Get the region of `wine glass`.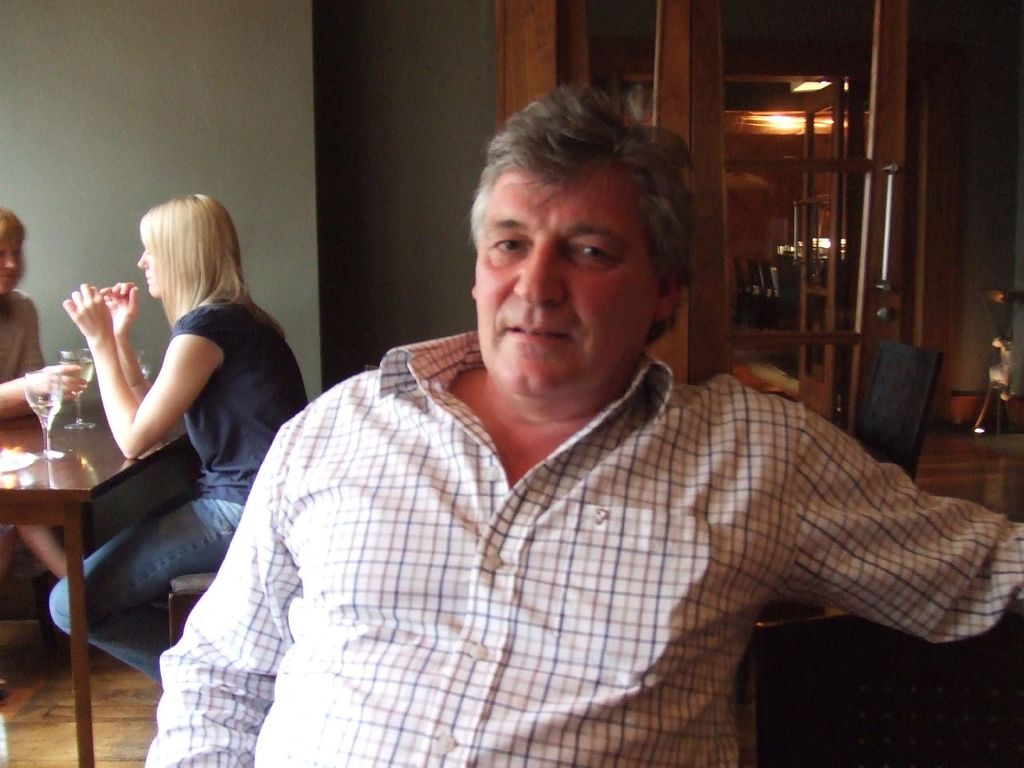
left=23, top=366, right=61, bottom=459.
